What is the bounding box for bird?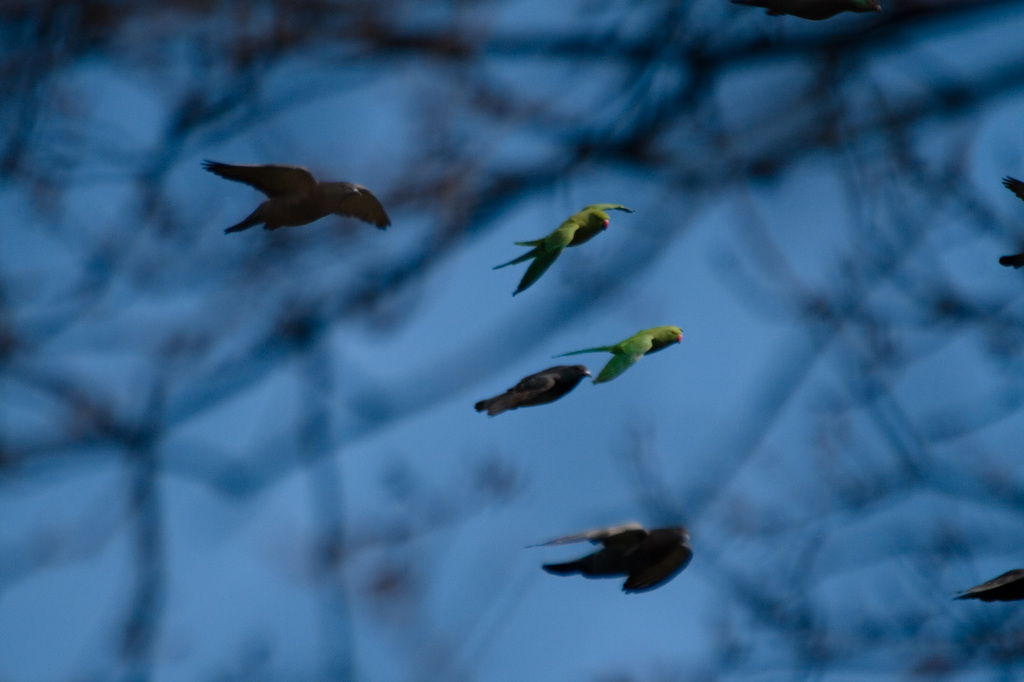
(493,203,635,296).
